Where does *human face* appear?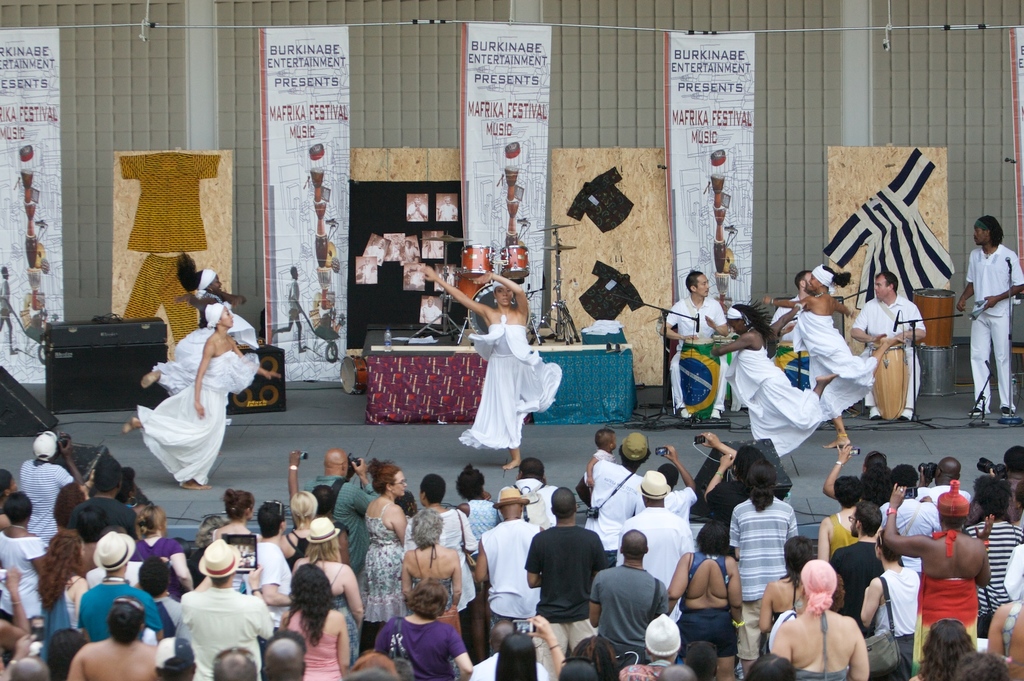
Appears at bbox(215, 277, 223, 290).
